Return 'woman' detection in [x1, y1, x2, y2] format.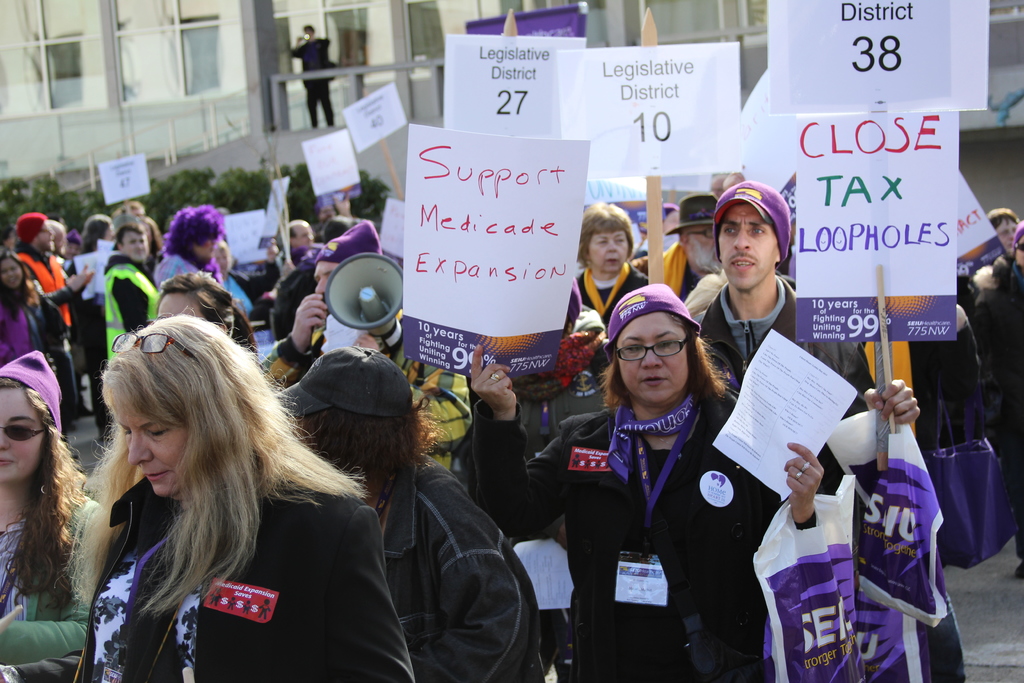
[577, 202, 650, 328].
